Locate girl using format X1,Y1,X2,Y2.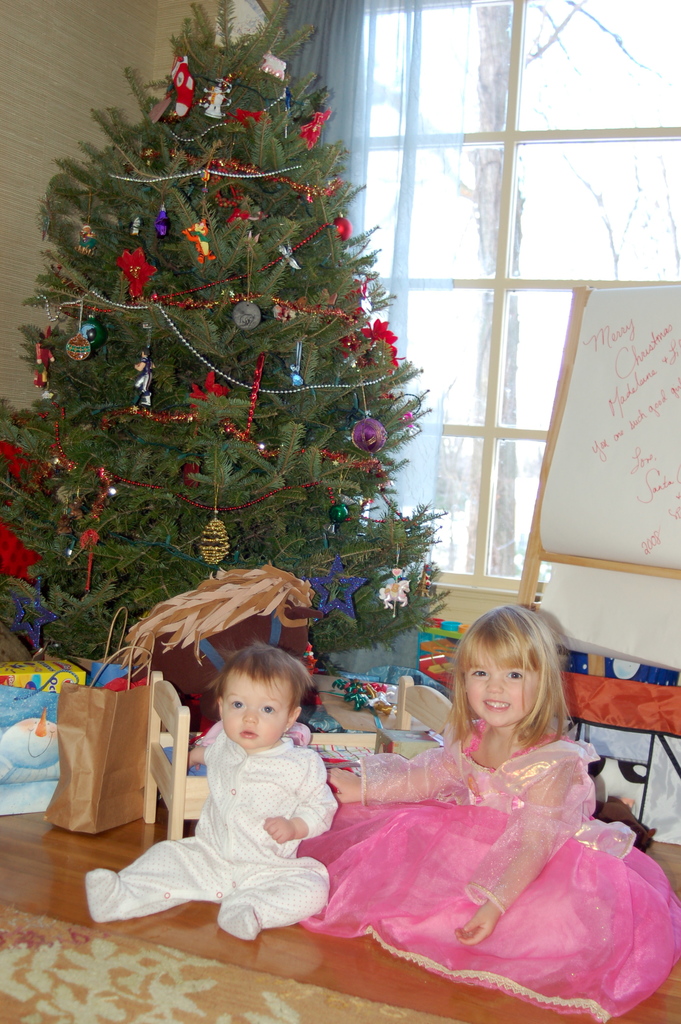
289,606,680,1023.
